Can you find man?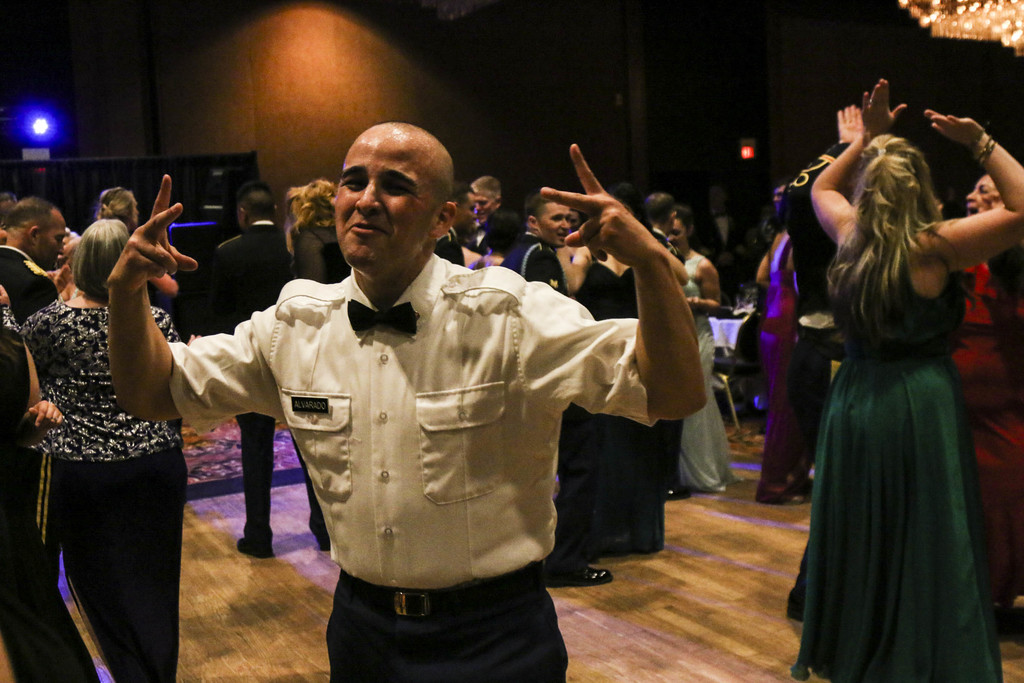
Yes, bounding box: 641 192 682 498.
